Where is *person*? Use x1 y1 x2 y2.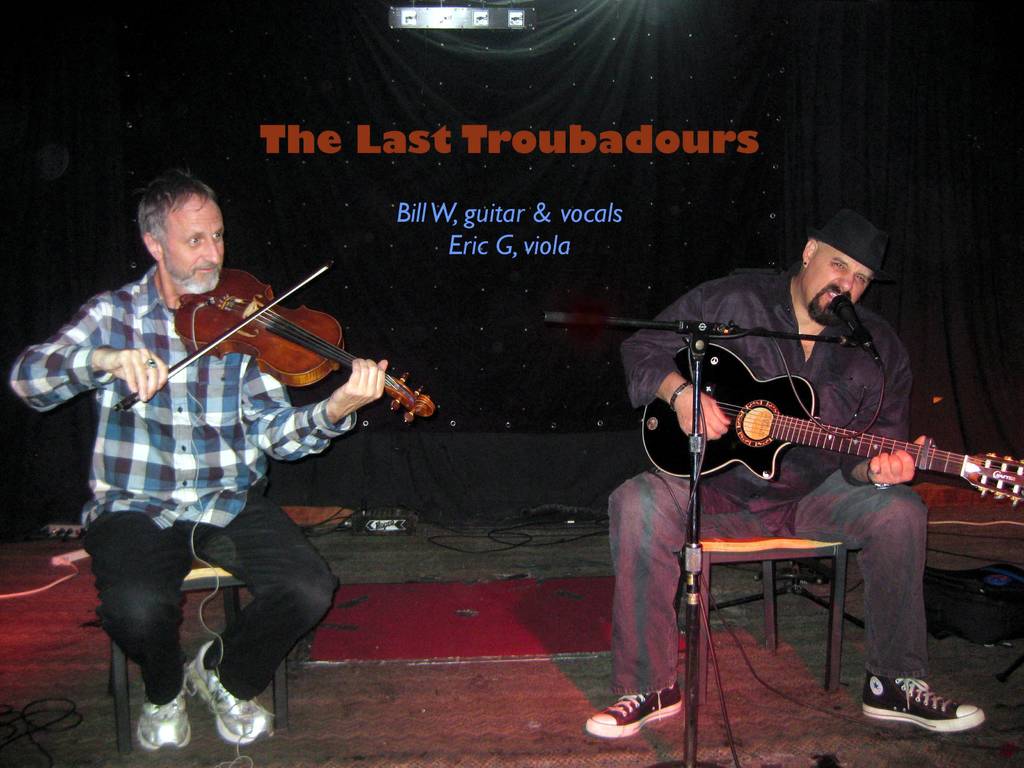
585 209 986 735.
